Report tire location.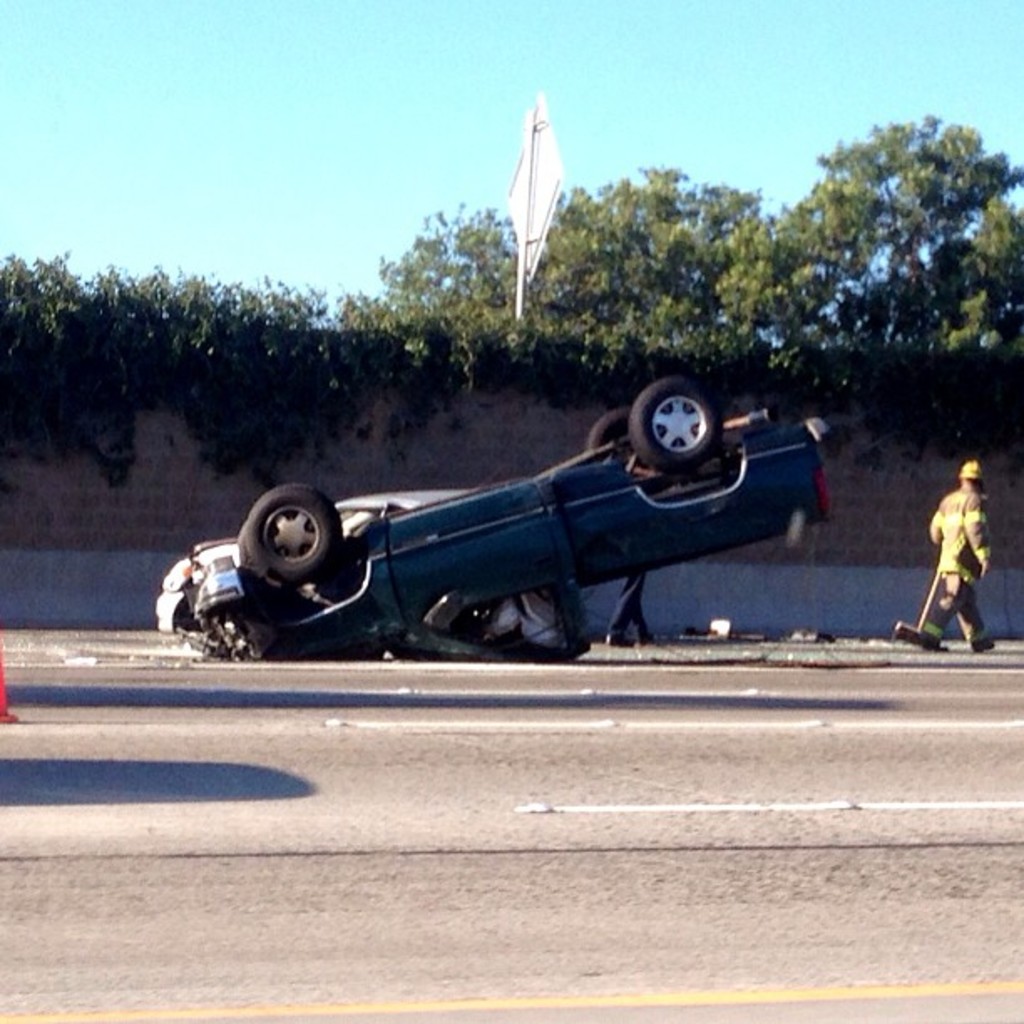
Report: x1=229 y1=467 x2=340 y2=604.
